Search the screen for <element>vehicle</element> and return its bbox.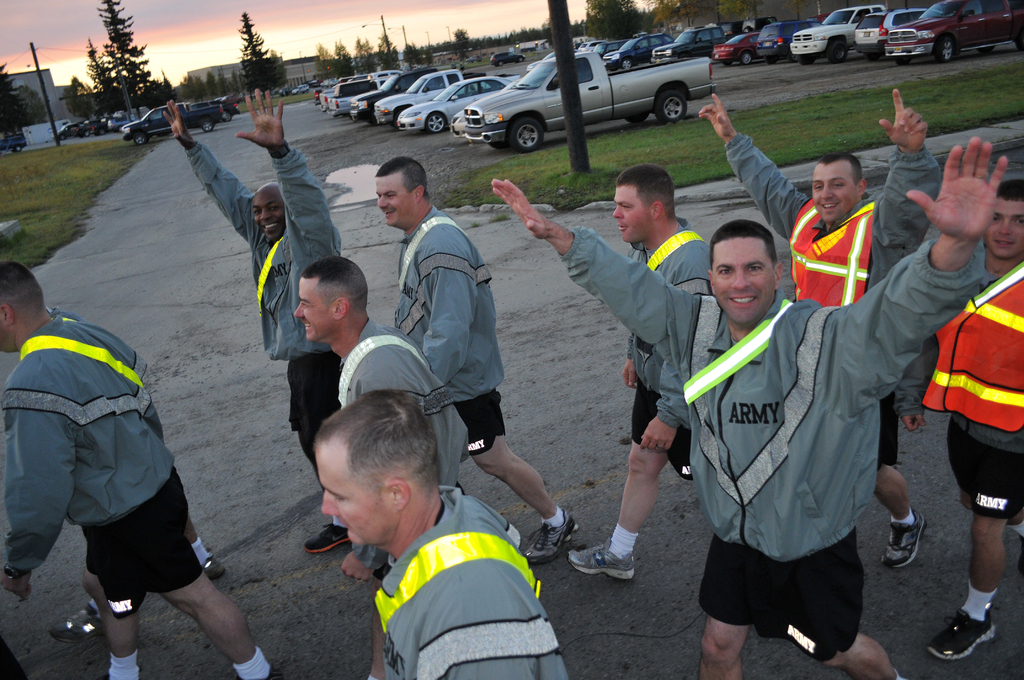
Found: (714, 28, 764, 70).
